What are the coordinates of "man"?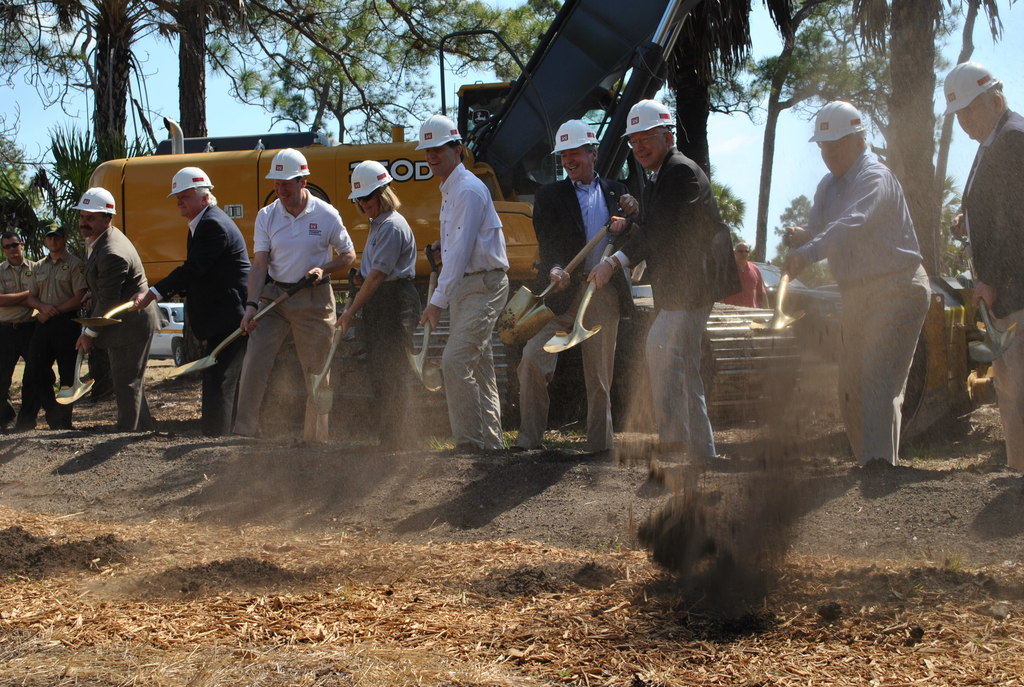
{"x1": 234, "y1": 148, "x2": 356, "y2": 448}.
